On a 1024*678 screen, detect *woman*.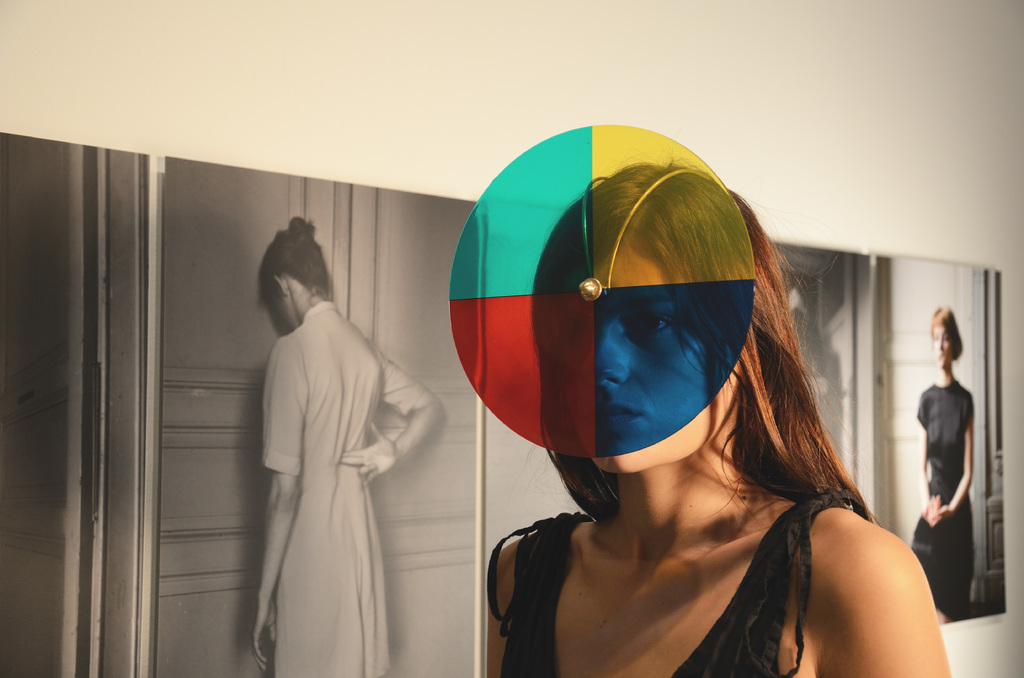
897/305/976/629.
